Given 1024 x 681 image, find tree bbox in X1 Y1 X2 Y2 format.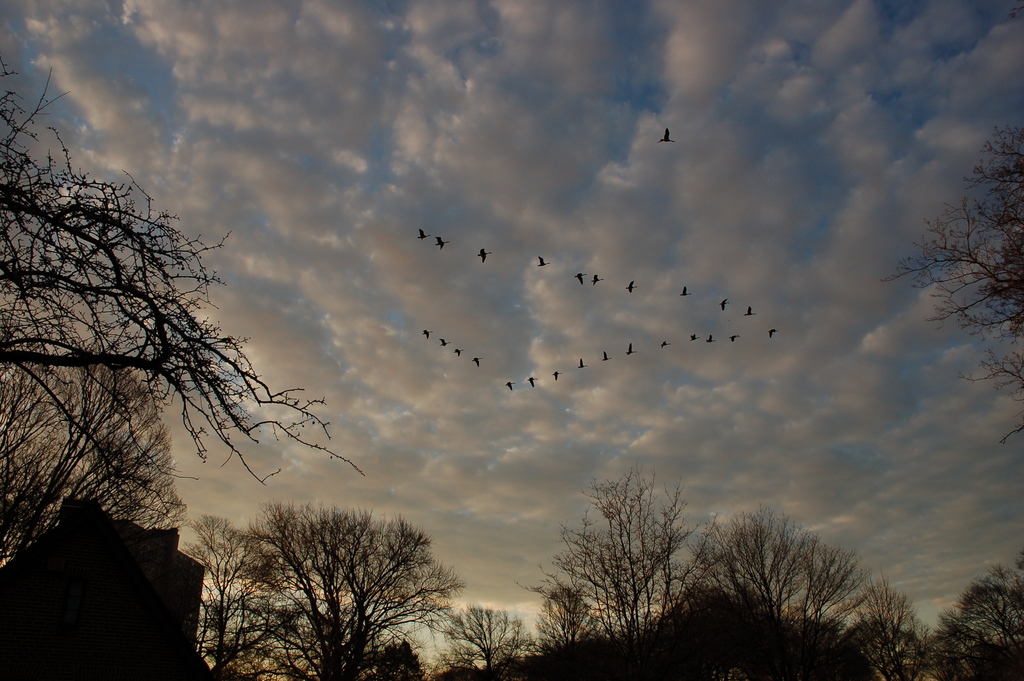
182 508 300 680.
